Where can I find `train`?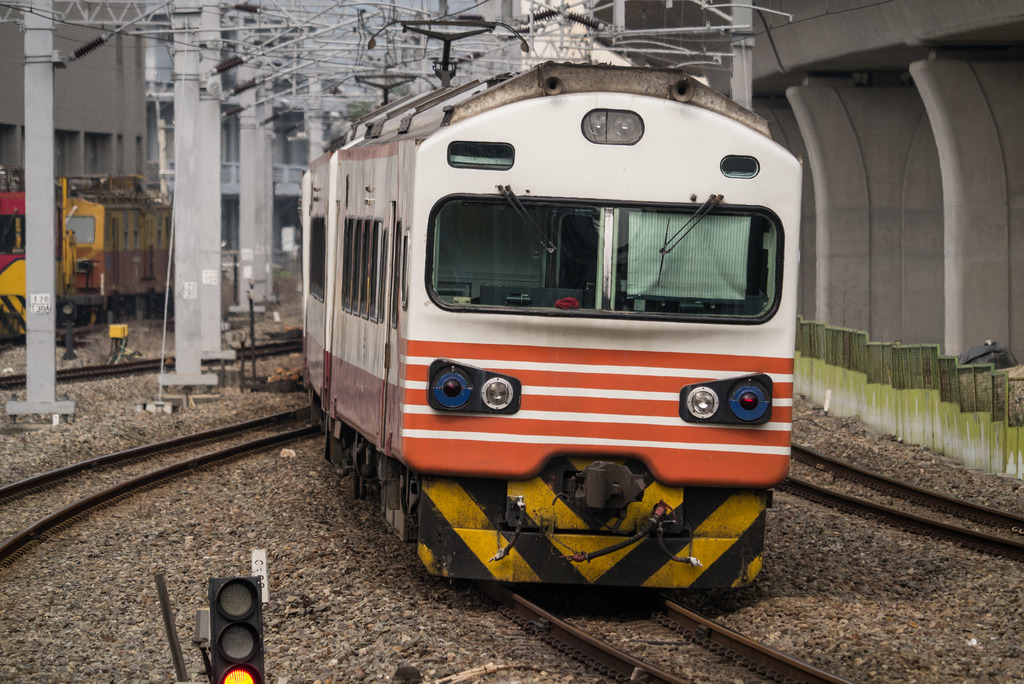
You can find it at region(301, 16, 800, 583).
